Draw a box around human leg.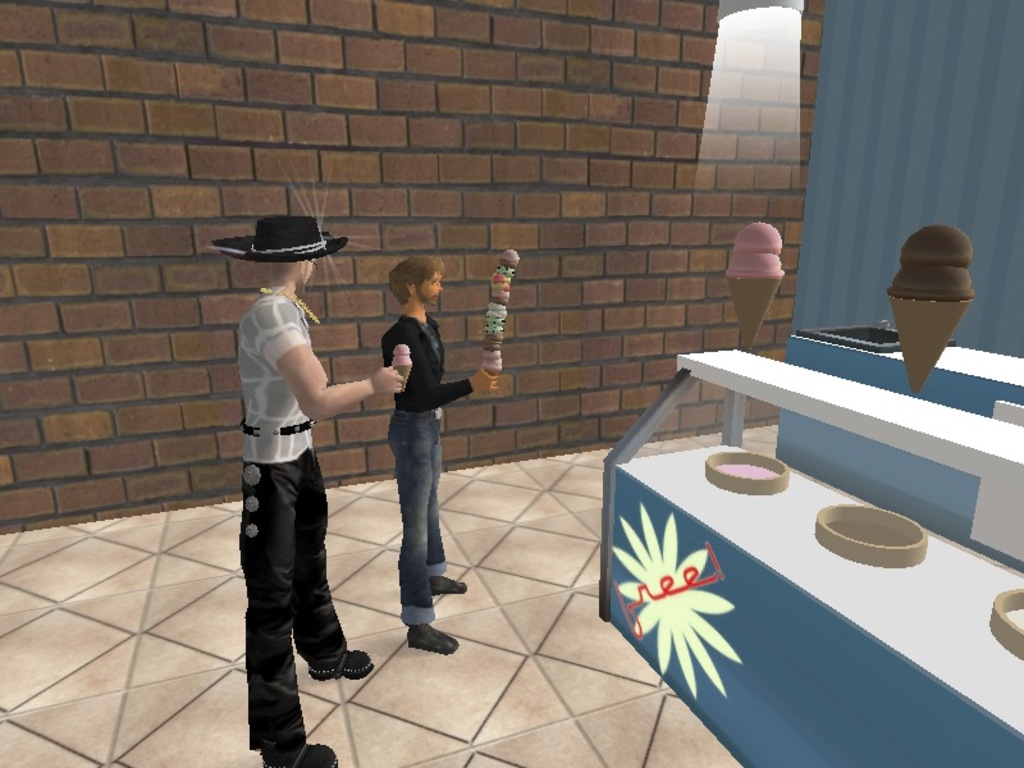
(left=292, top=457, right=380, bottom=678).
